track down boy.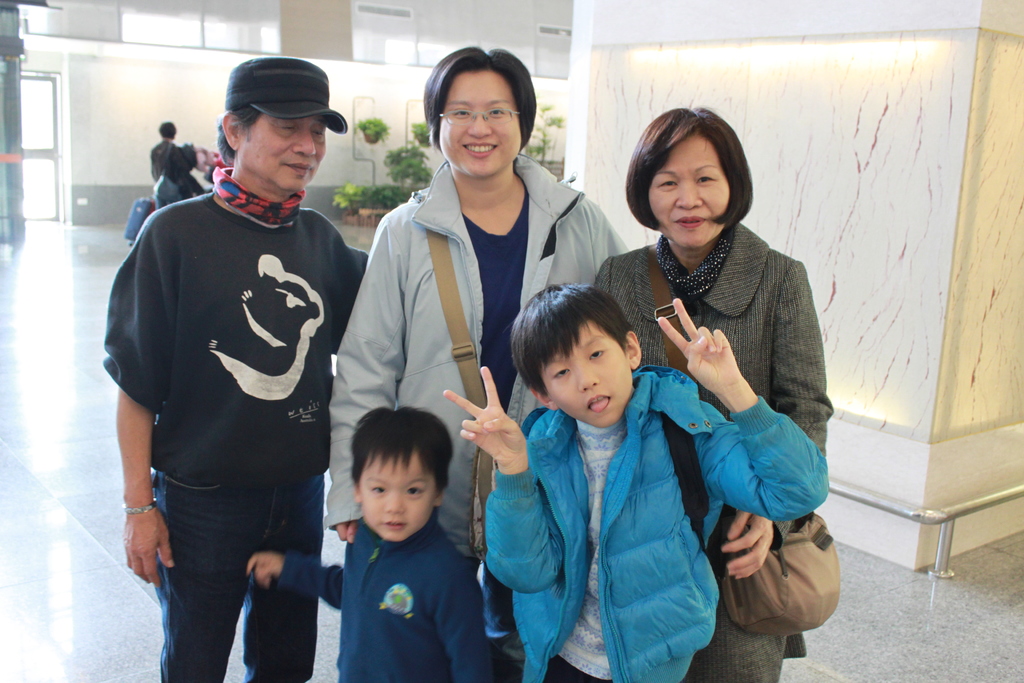
Tracked to BBox(445, 285, 833, 682).
